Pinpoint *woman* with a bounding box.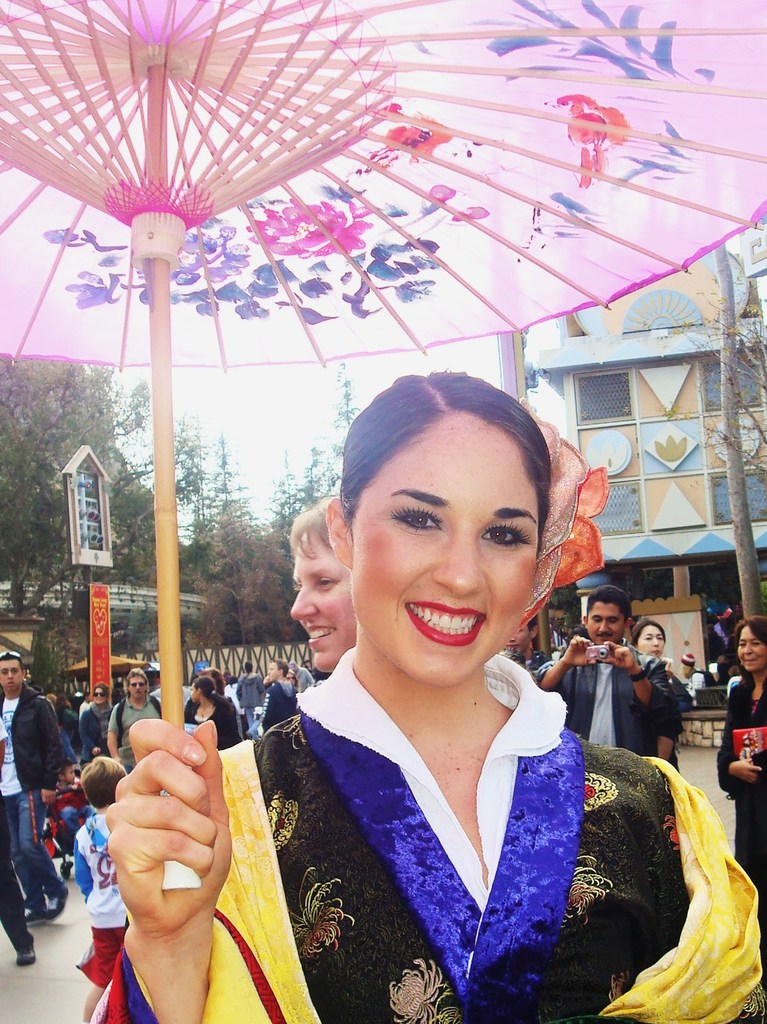
box=[709, 609, 766, 918].
